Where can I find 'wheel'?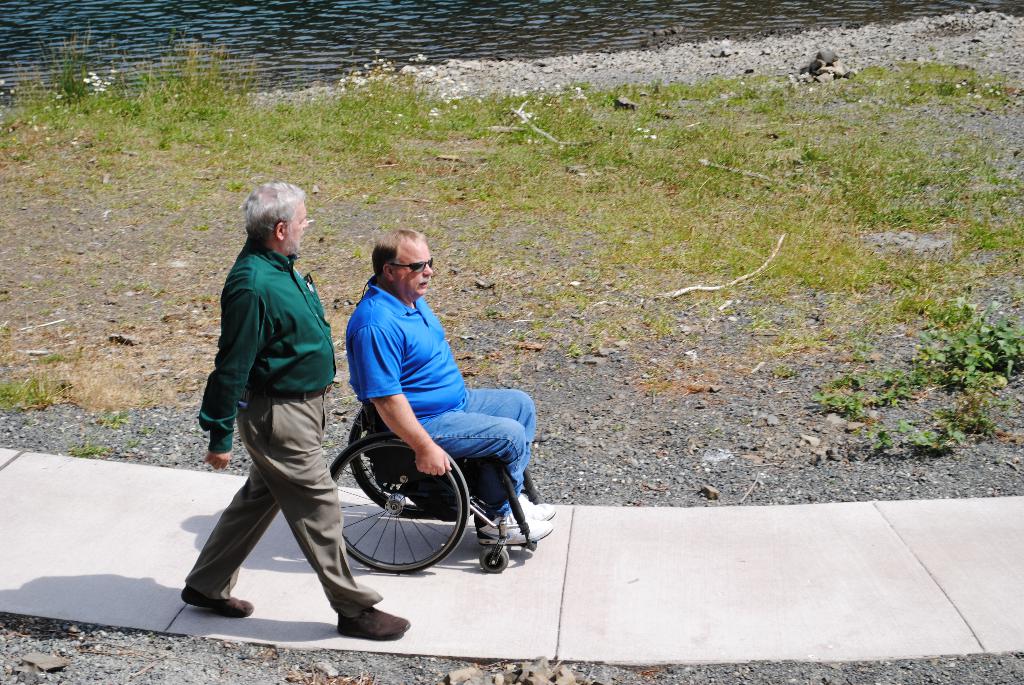
You can find it at {"x1": 477, "y1": 544, "x2": 515, "y2": 576}.
